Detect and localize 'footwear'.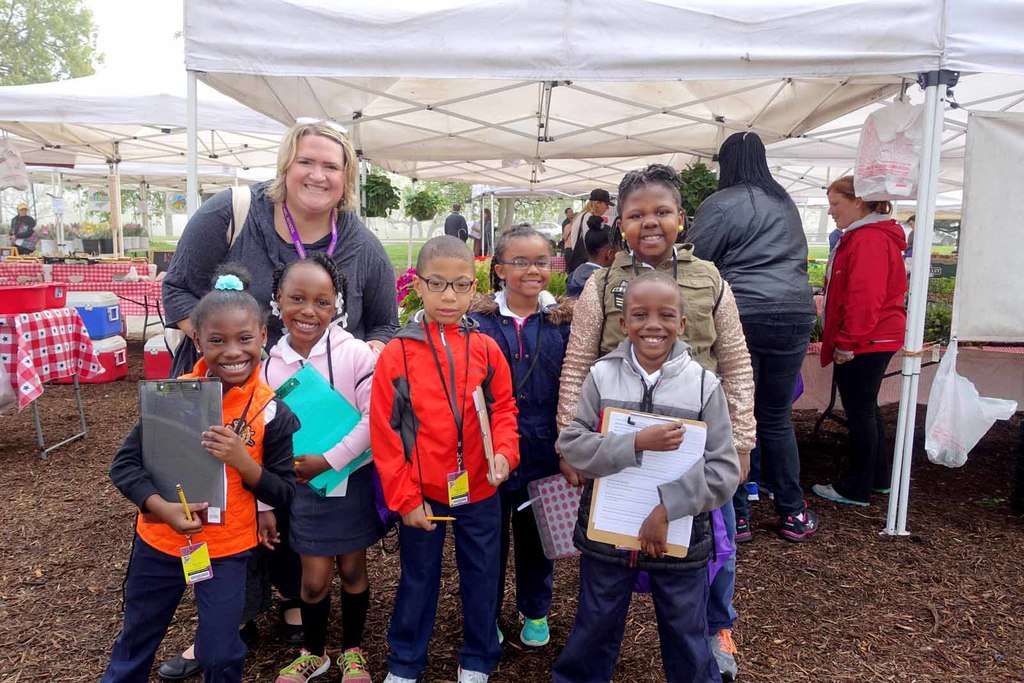
Localized at 746, 481, 761, 501.
